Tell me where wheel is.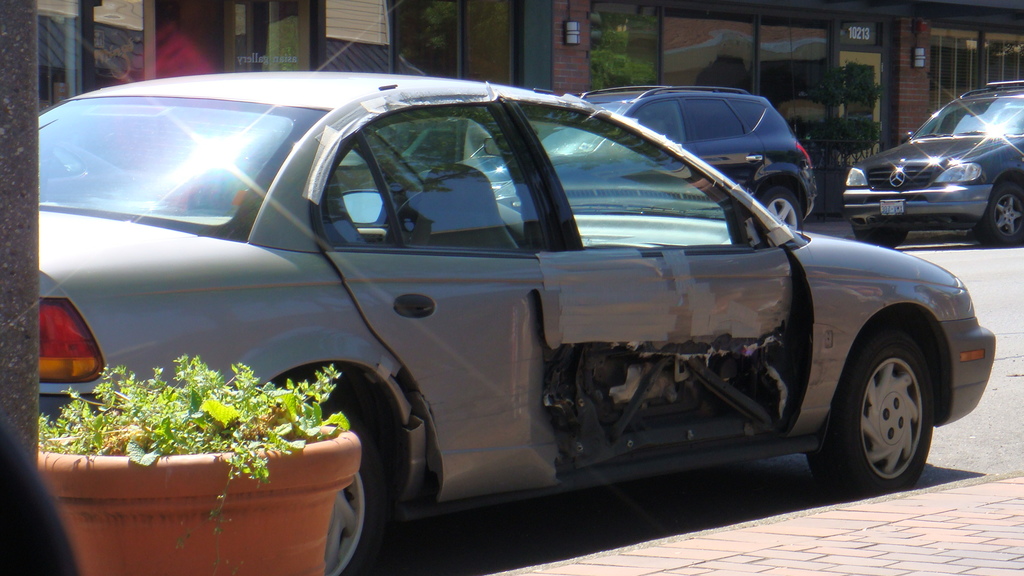
wheel is at {"x1": 973, "y1": 182, "x2": 1023, "y2": 254}.
